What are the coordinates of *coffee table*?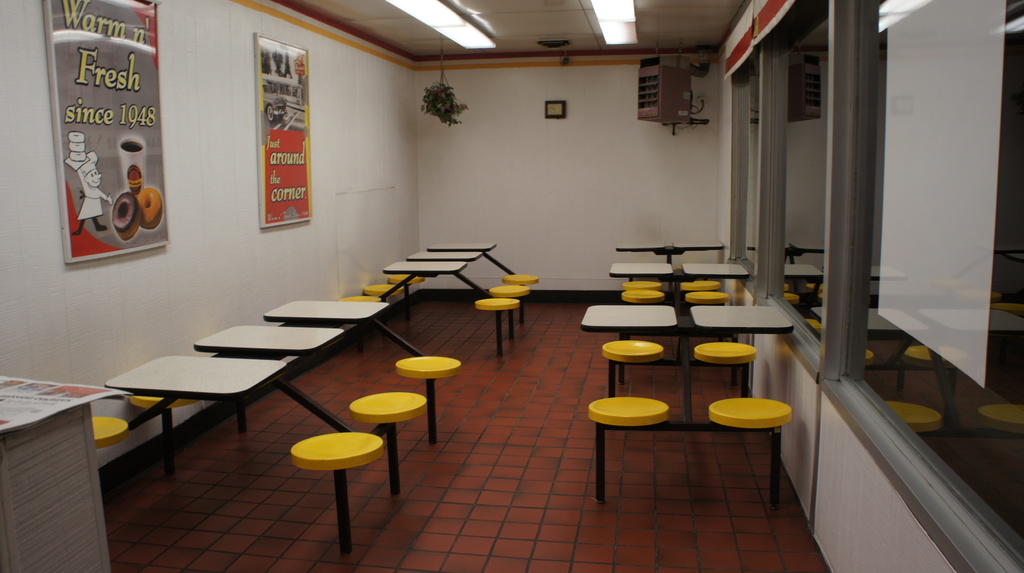
(x1=609, y1=241, x2=726, y2=253).
